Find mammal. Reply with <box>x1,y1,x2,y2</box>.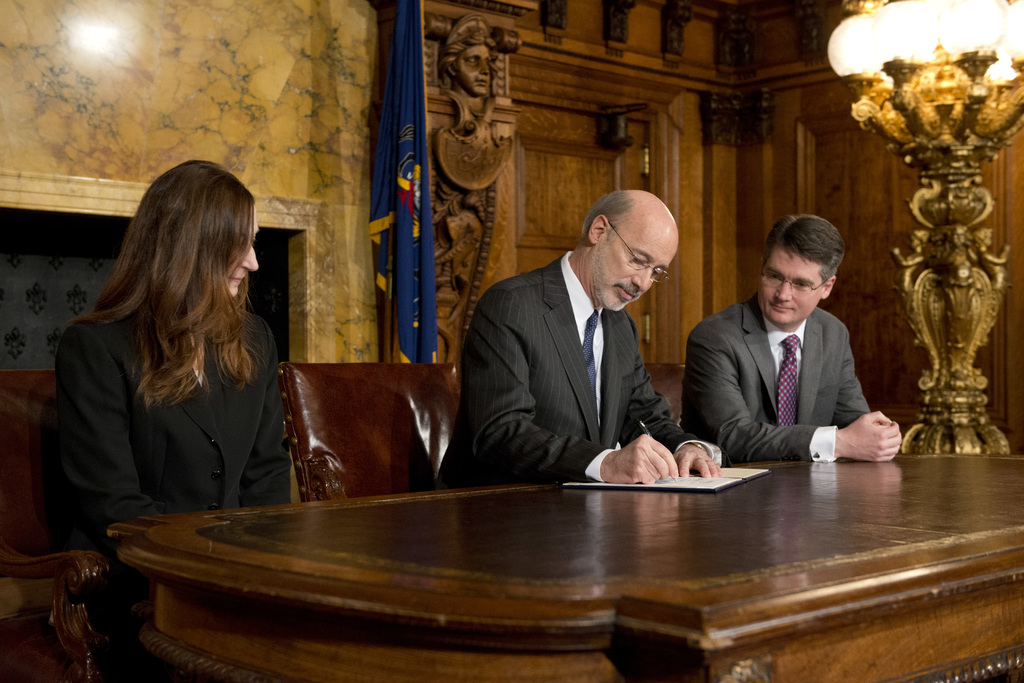
<box>438,186,722,483</box>.
